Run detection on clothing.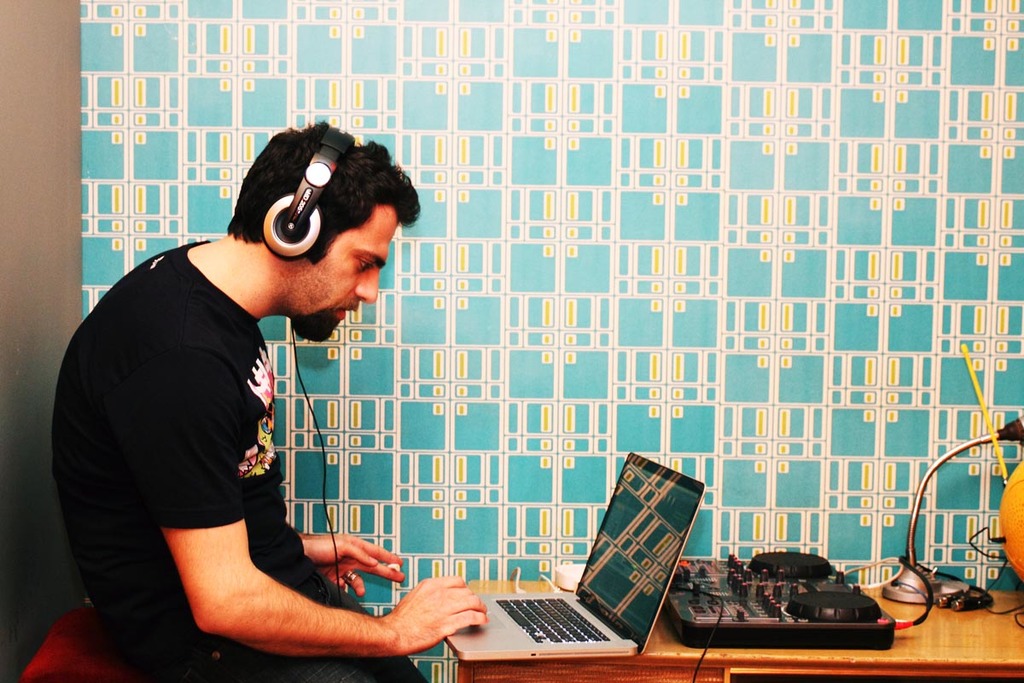
Result: (left=69, top=219, right=401, bottom=640).
